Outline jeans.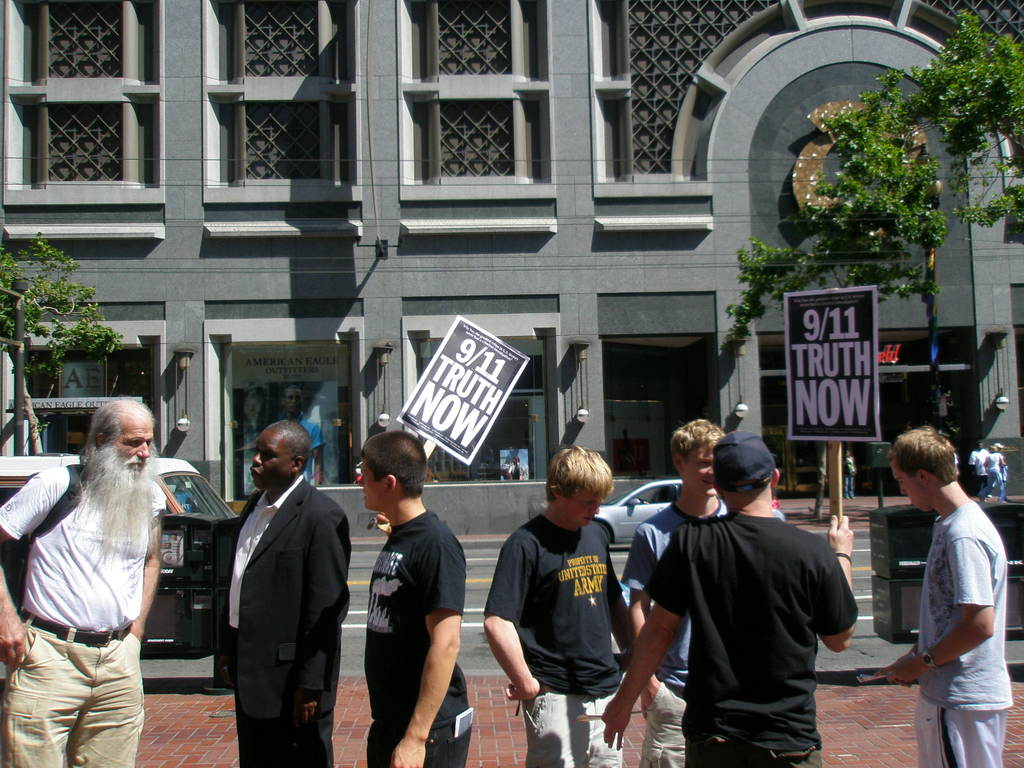
Outline: (left=520, top=680, right=624, bottom=767).
